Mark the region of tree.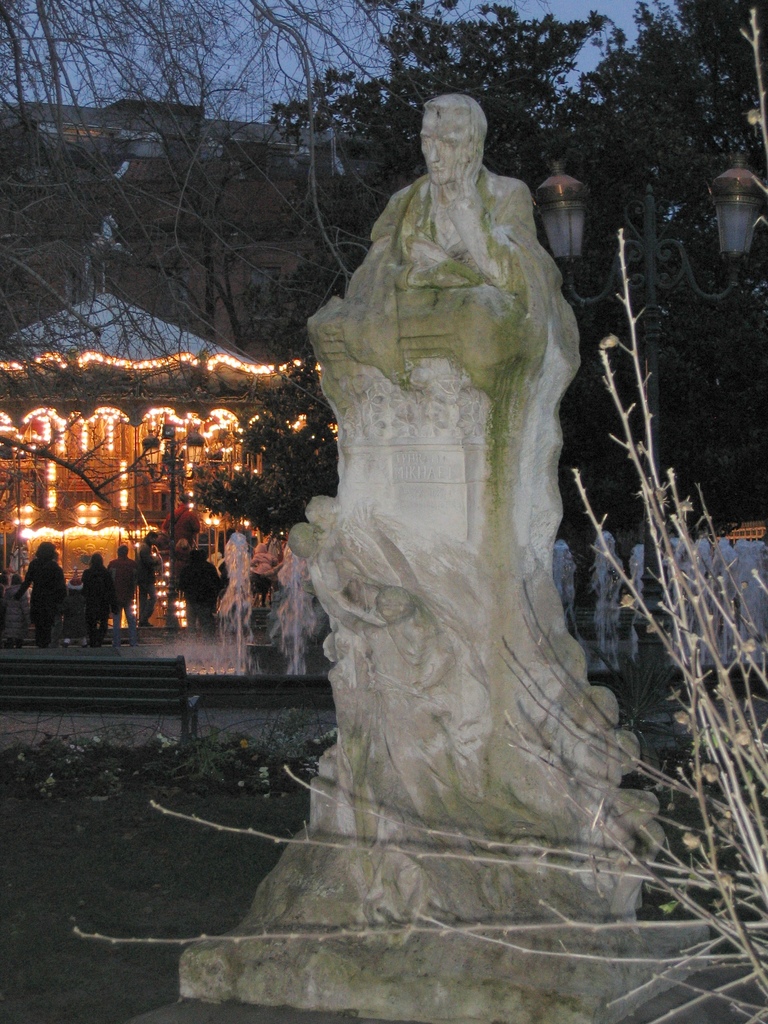
Region: <bbox>0, 0, 595, 540</bbox>.
